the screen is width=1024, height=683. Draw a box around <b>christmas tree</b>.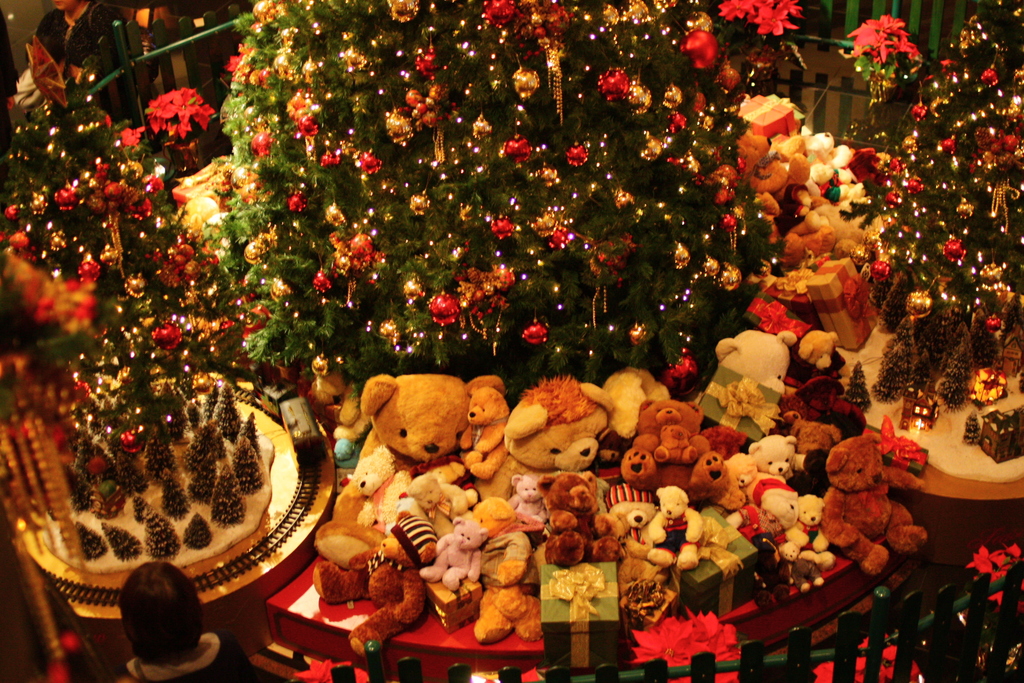
bbox(224, 0, 811, 418).
